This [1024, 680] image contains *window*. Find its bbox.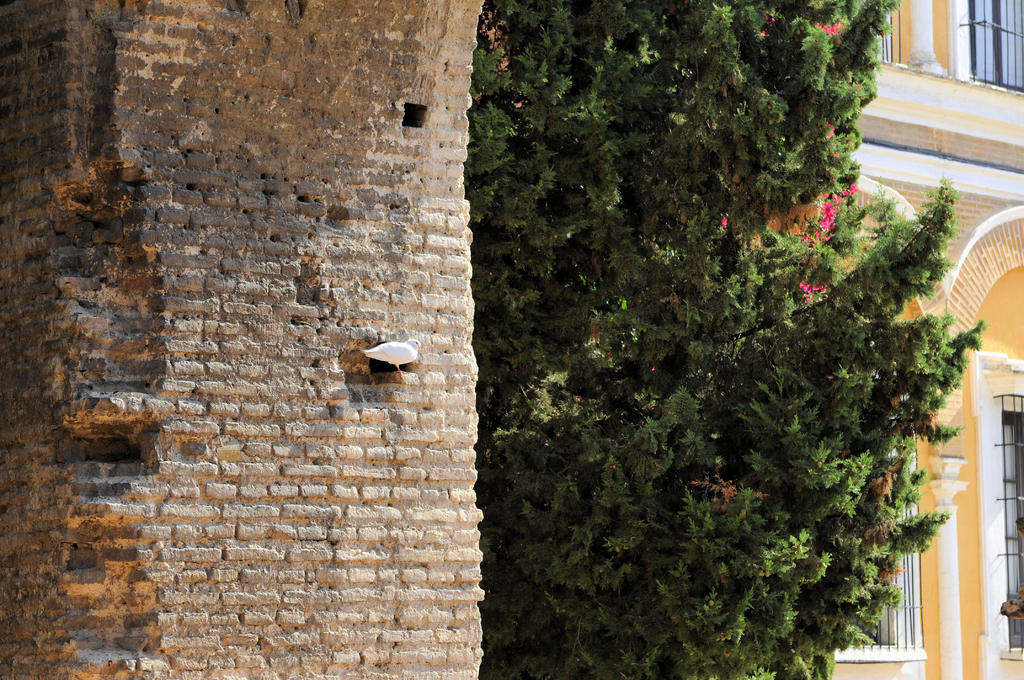
bbox=[967, 0, 1023, 90].
